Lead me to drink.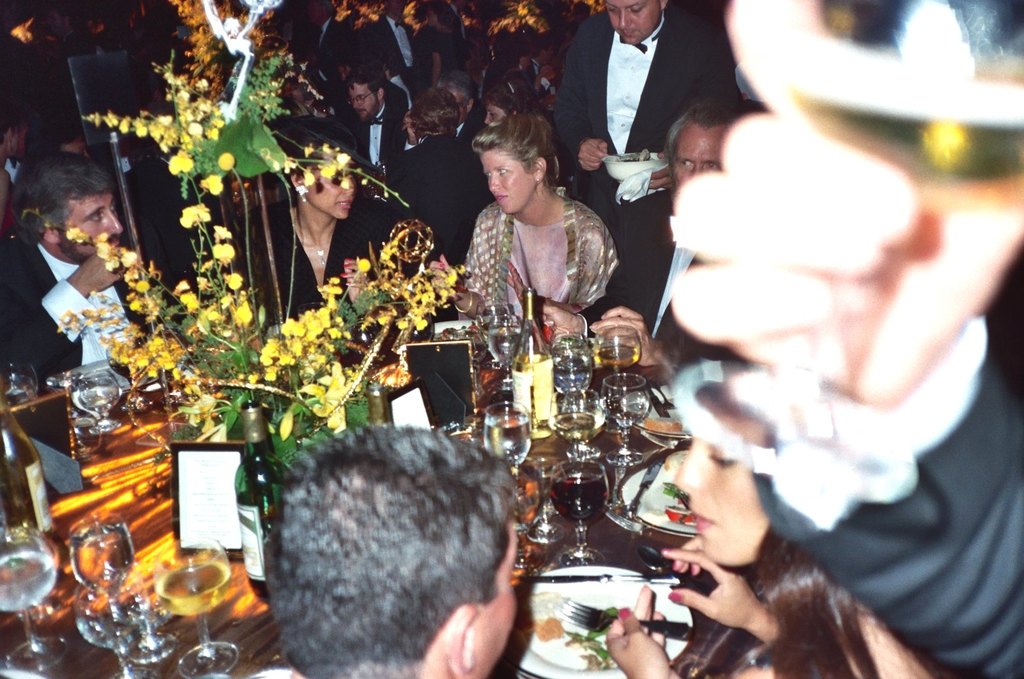
Lead to [x1=551, y1=468, x2=606, y2=564].
